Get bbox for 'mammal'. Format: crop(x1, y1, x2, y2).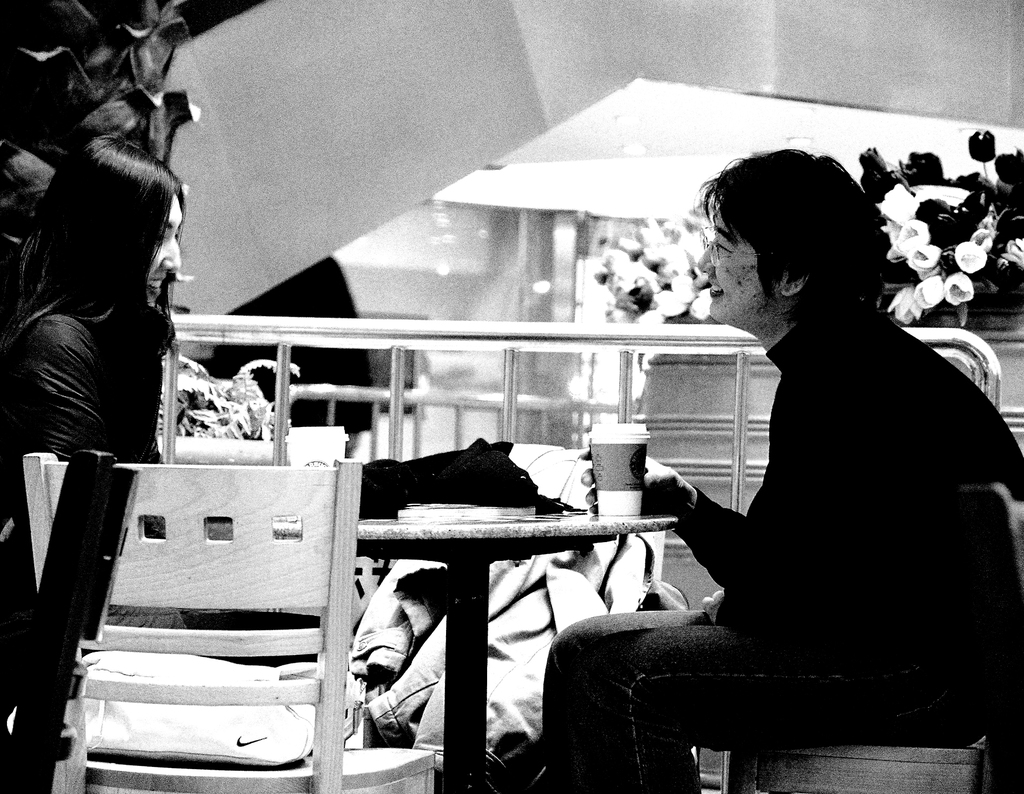
crop(561, 181, 985, 790).
